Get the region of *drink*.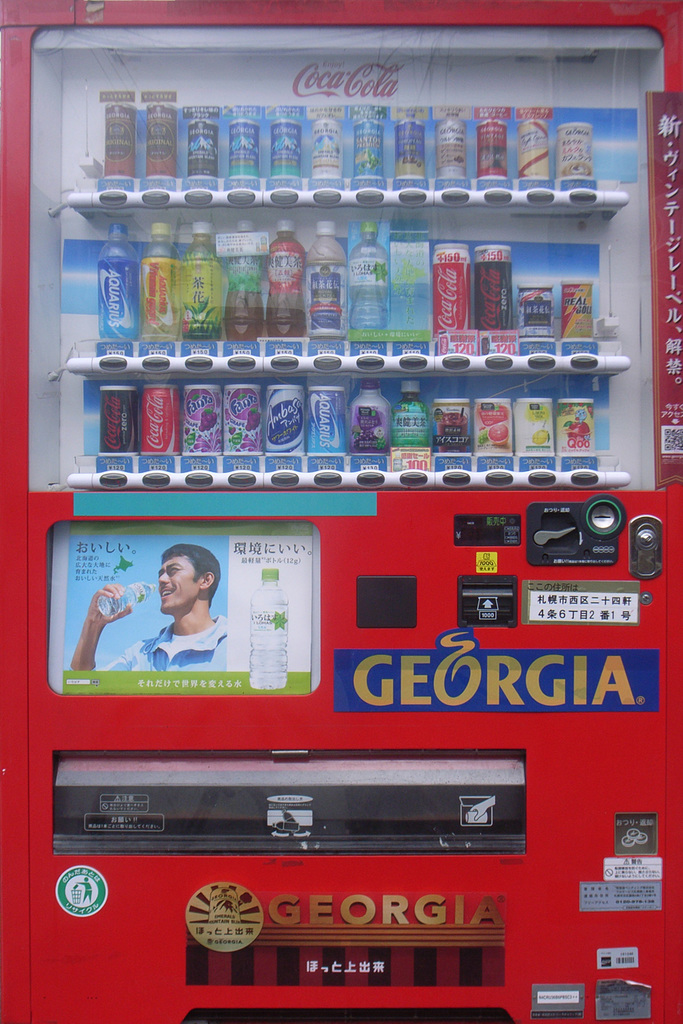
(x1=184, y1=216, x2=220, y2=338).
